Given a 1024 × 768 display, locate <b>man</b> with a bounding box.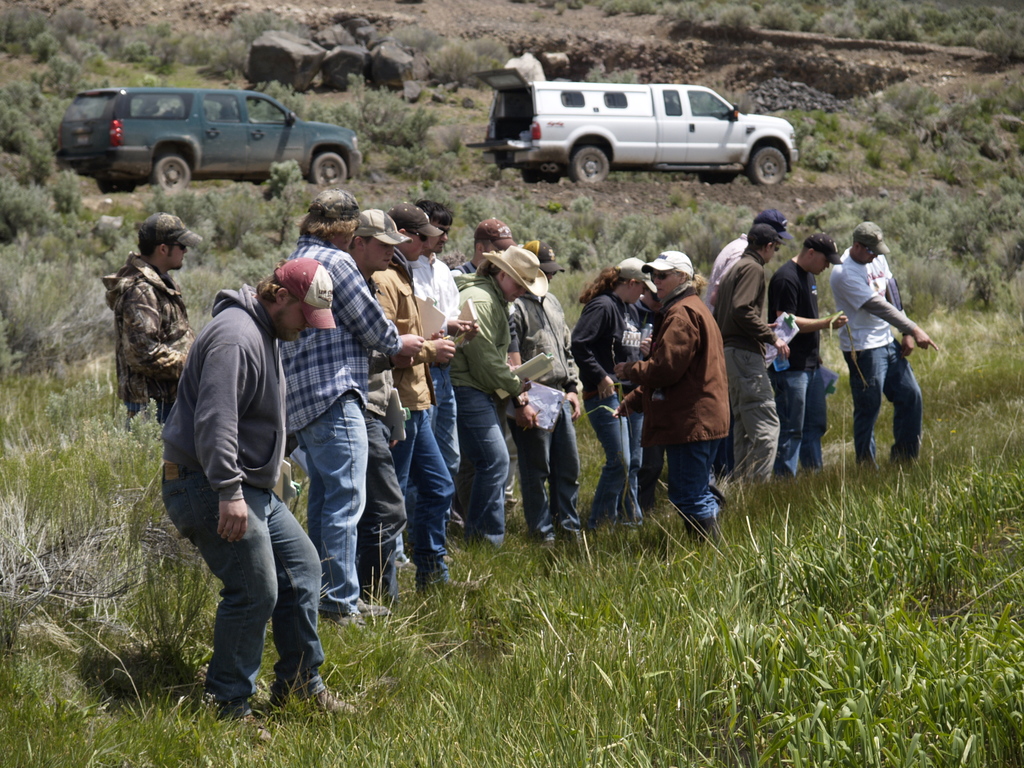
Located: 374 203 481 598.
